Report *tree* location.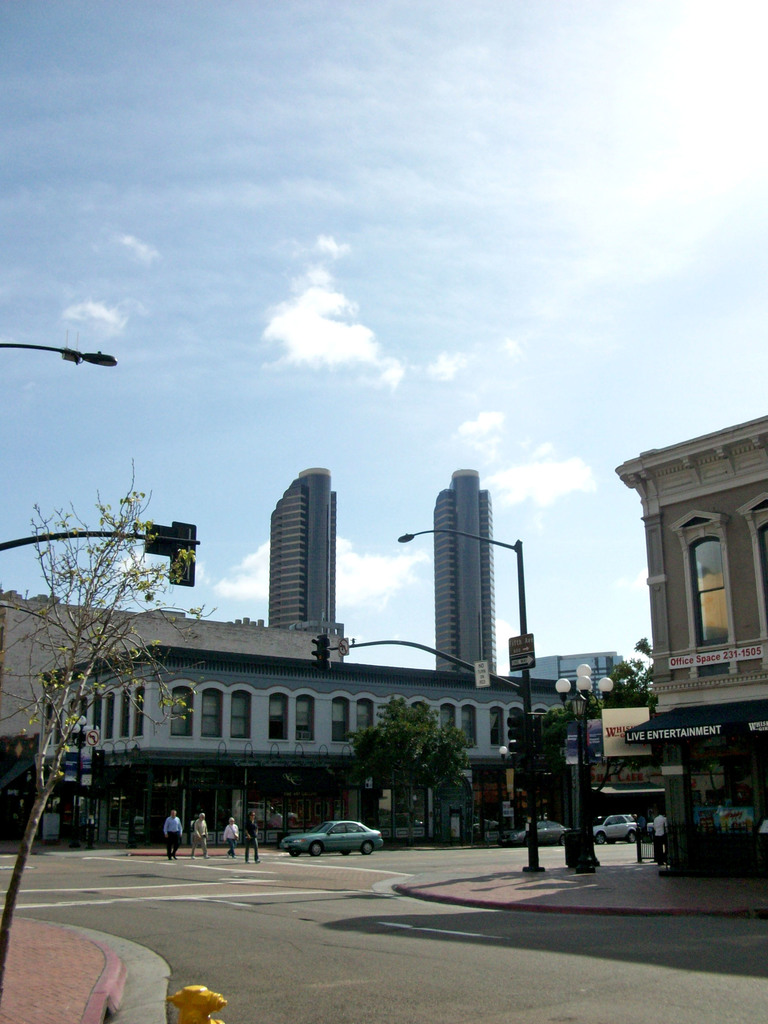
Report: <bbox>0, 448, 218, 1023</bbox>.
